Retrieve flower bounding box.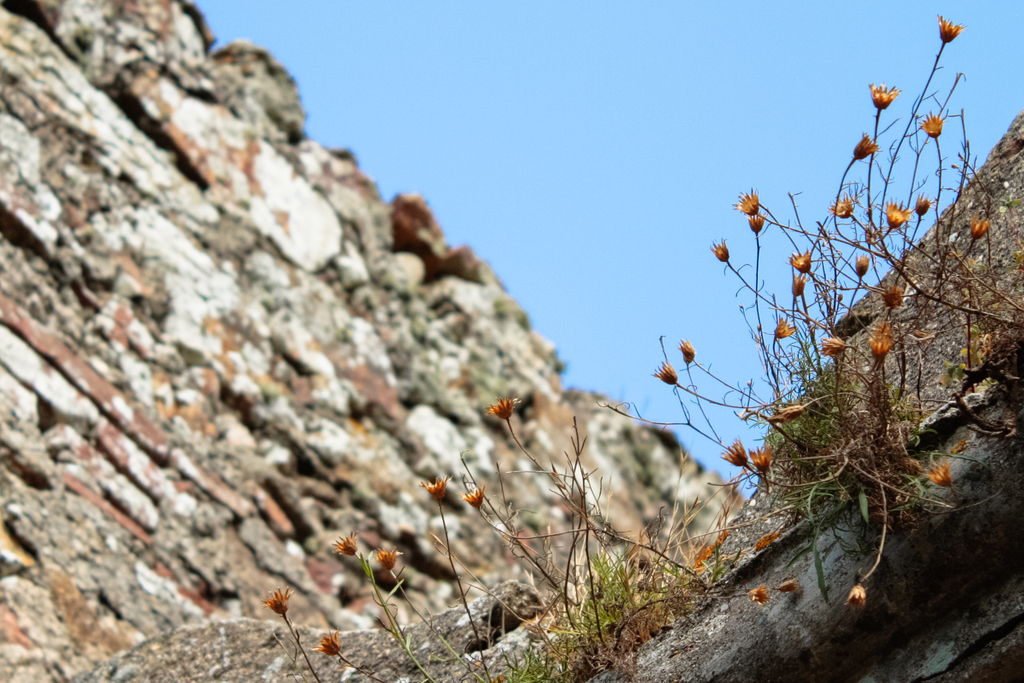
Bounding box: [853,133,881,160].
